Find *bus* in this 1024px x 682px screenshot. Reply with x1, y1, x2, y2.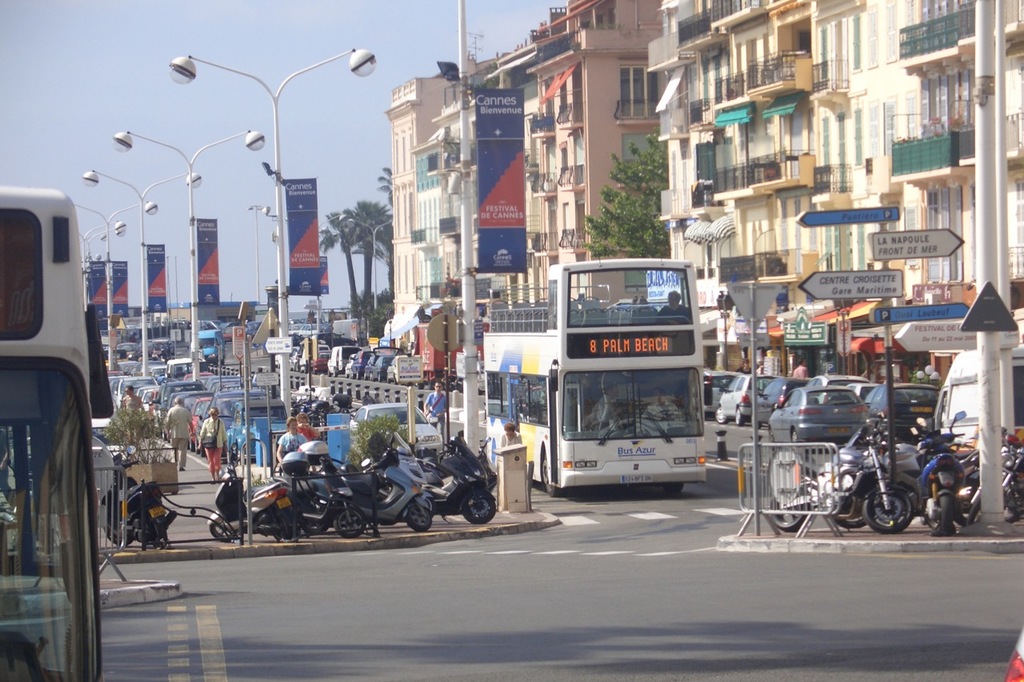
486, 259, 705, 500.
